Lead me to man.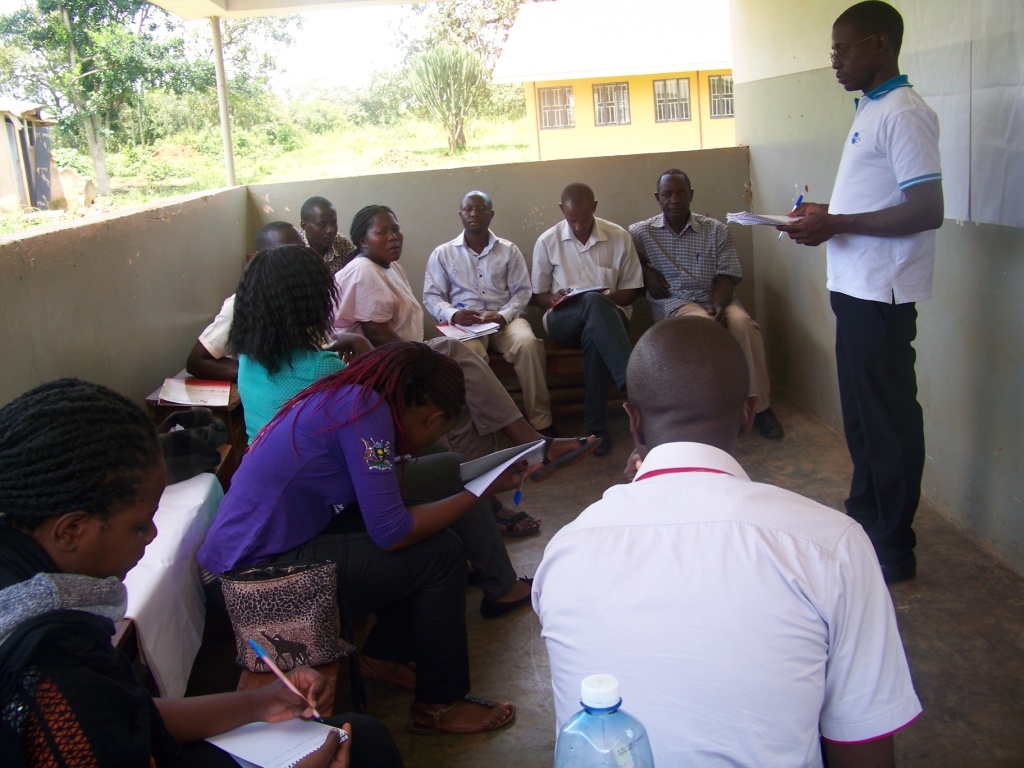
Lead to (x1=647, y1=168, x2=774, y2=431).
